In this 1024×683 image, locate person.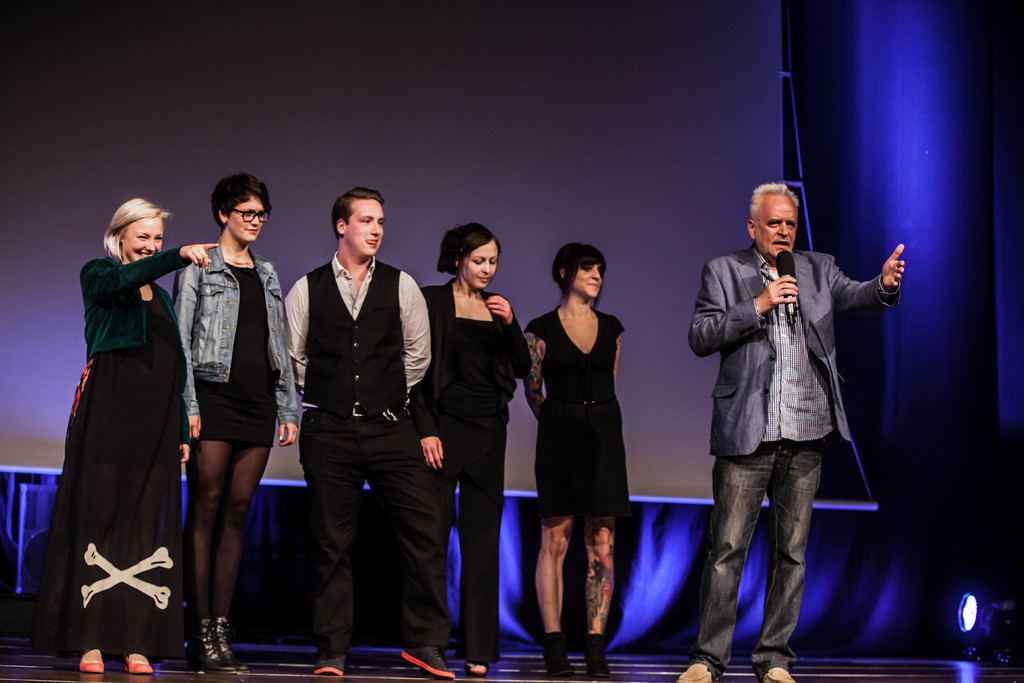
Bounding box: (x1=410, y1=225, x2=538, y2=678).
